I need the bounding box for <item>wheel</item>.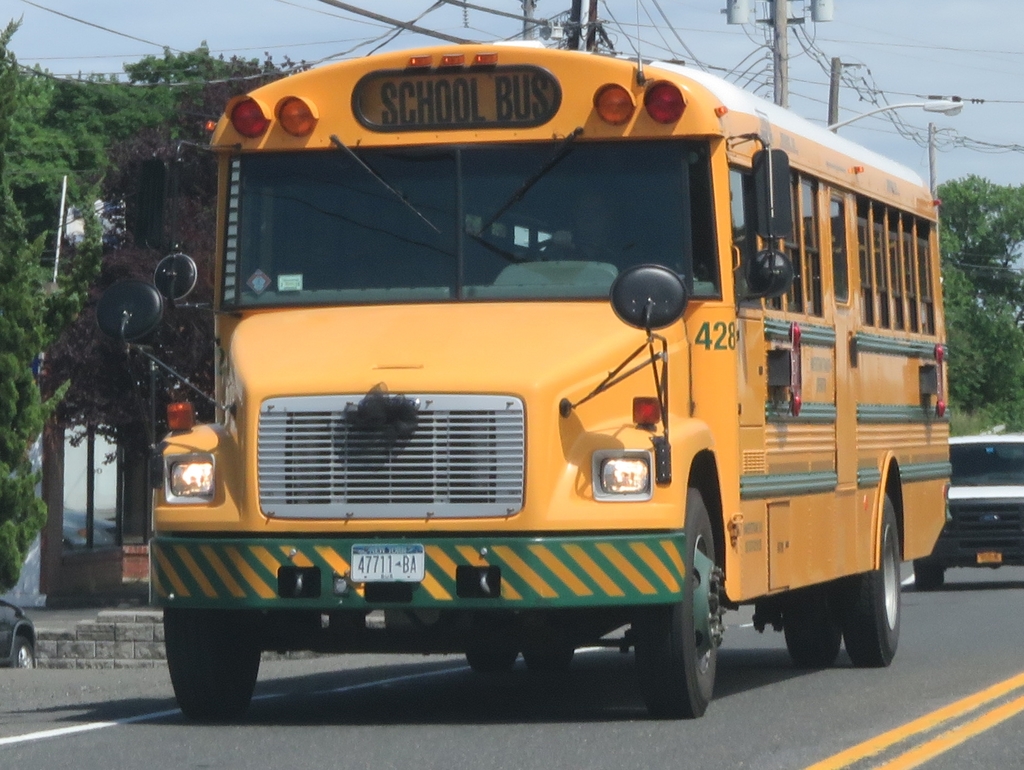
Here it is: (left=16, top=632, right=35, bottom=676).
